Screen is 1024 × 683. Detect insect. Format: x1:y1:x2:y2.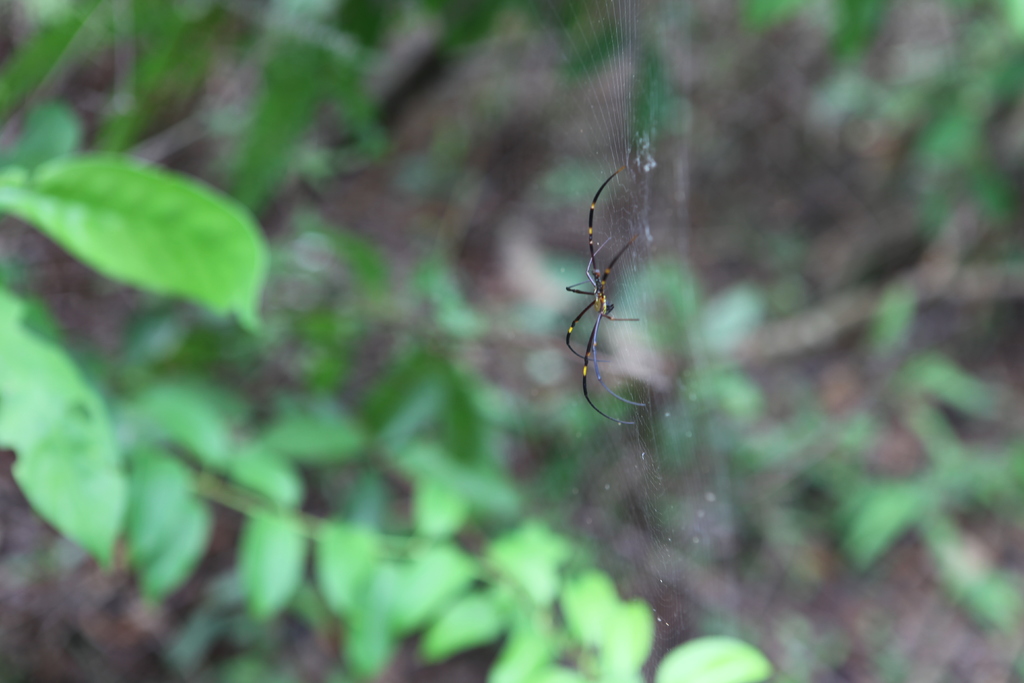
559:173:662:429.
